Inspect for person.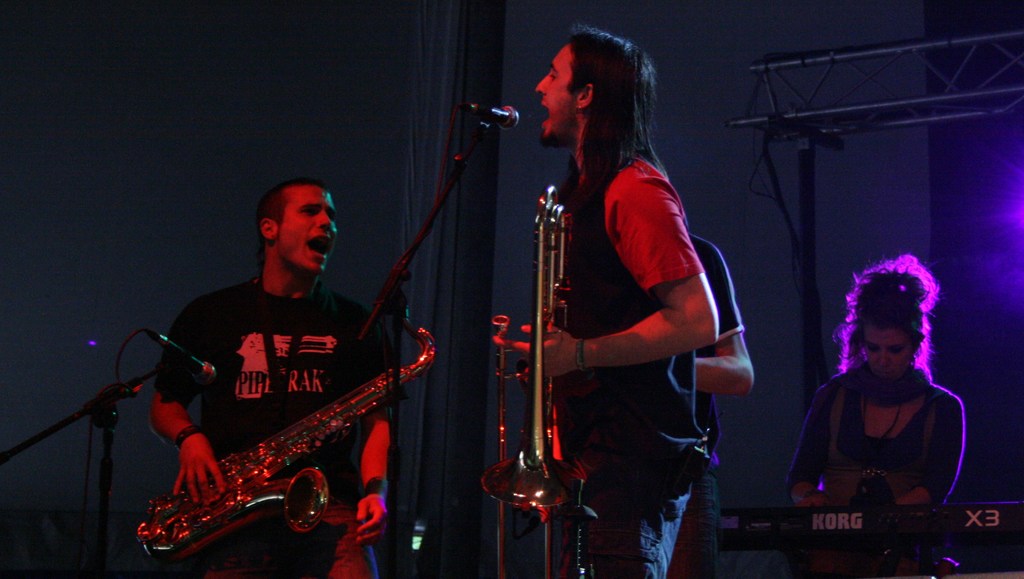
Inspection: 149:165:399:578.
